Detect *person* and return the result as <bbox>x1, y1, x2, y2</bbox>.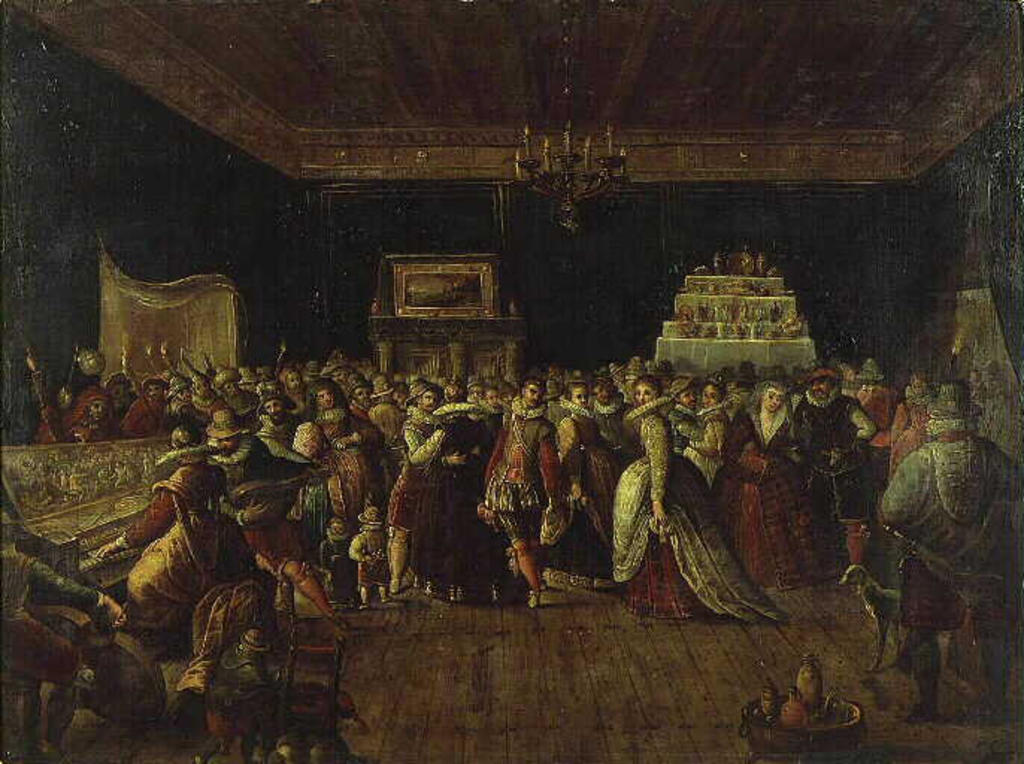
<bbox>163, 373, 197, 409</bbox>.
